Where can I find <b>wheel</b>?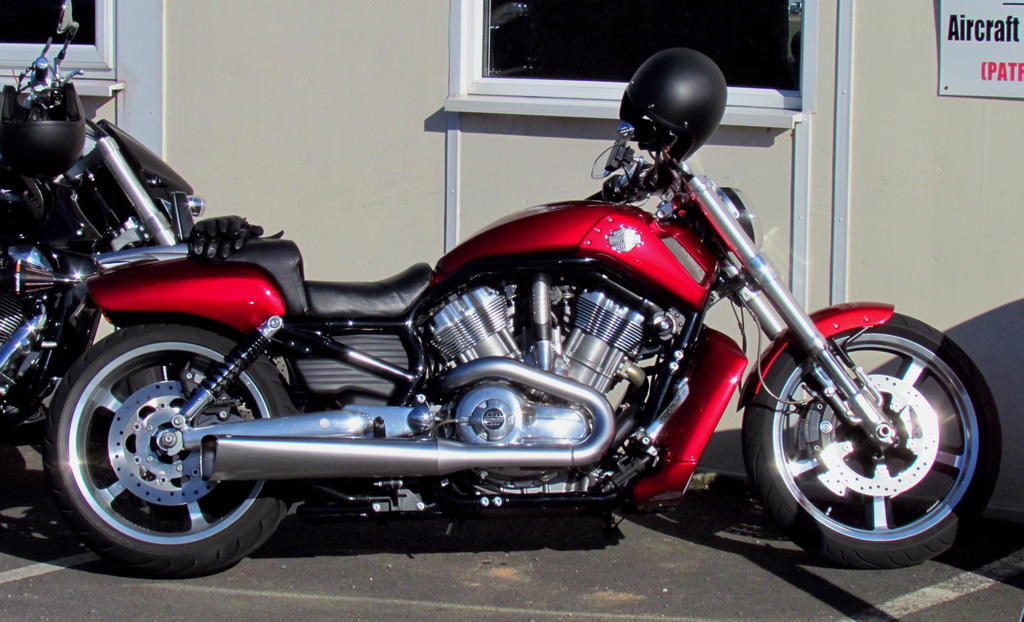
You can find it at locate(748, 308, 975, 564).
